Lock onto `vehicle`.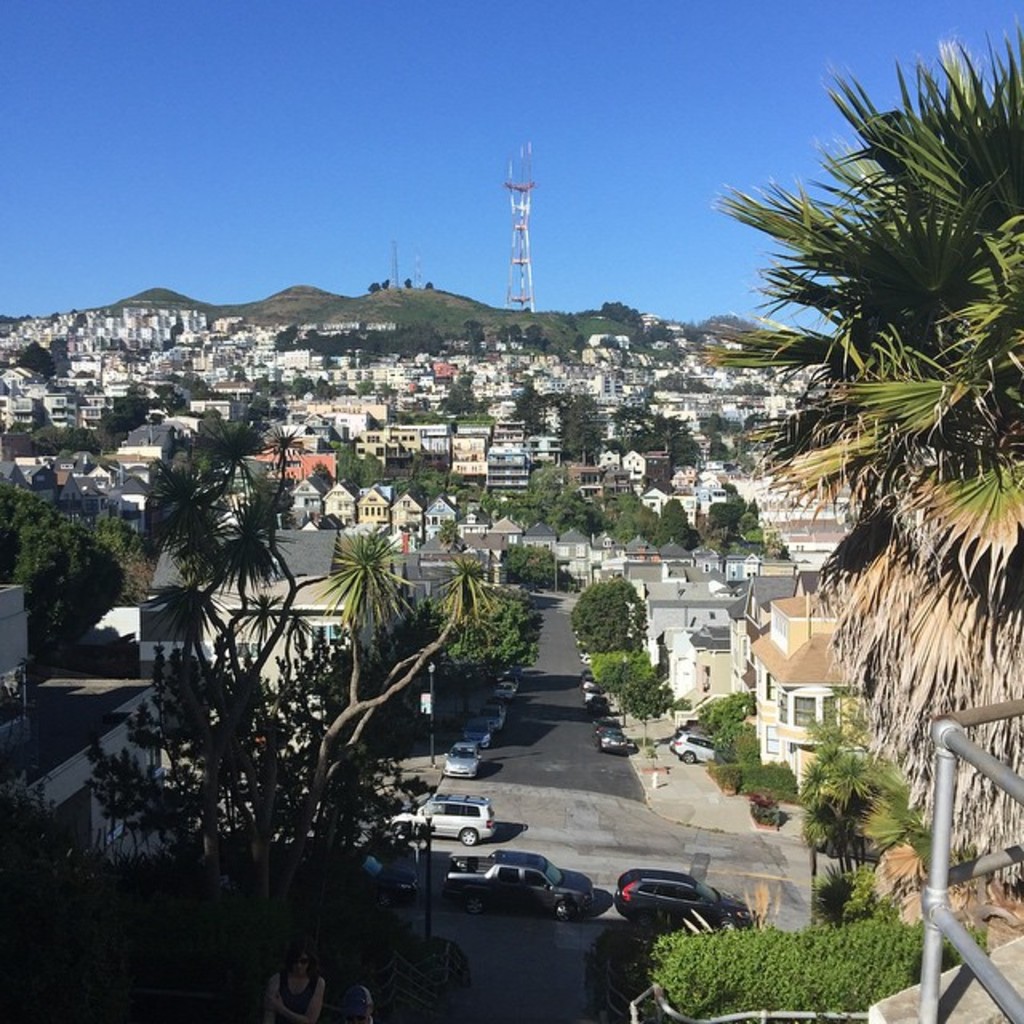
Locked: x1=442, y1=734, x2=478, y2=779.
